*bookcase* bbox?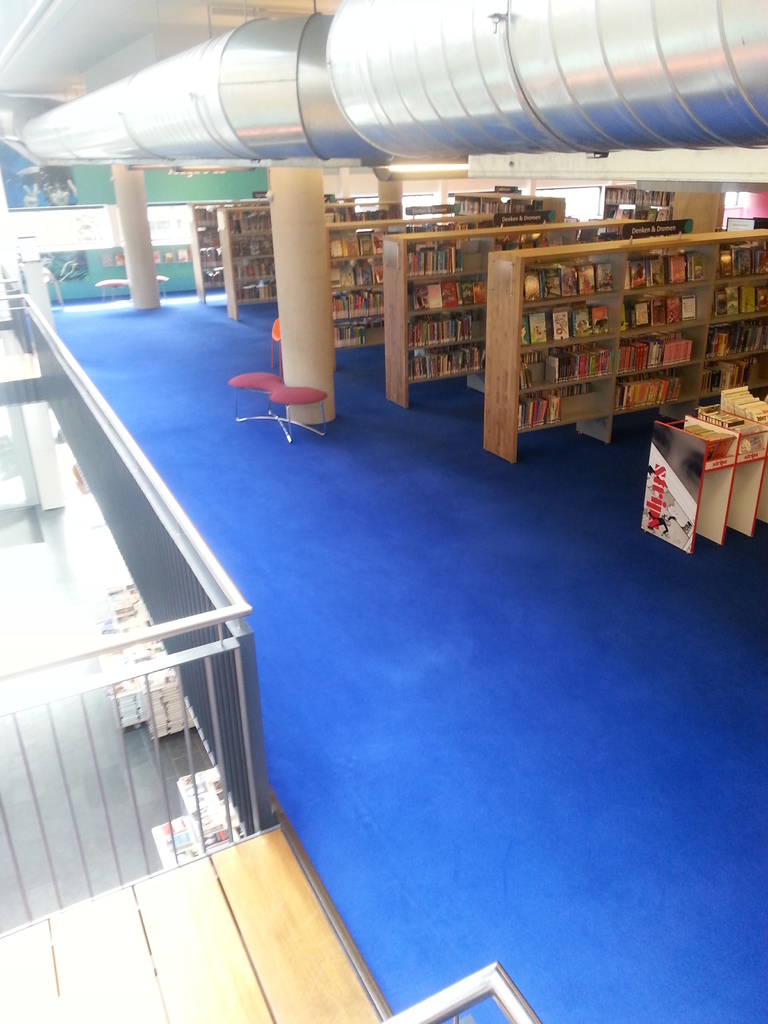
[335,213,465,353]
